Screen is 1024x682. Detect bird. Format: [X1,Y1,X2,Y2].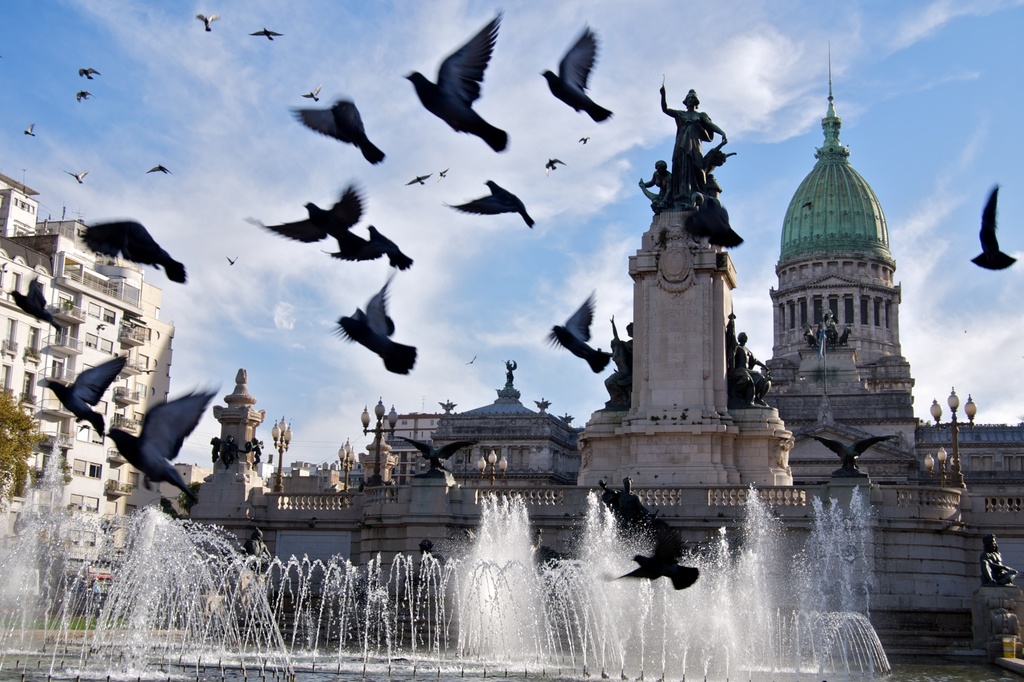
[394,437,483,470].
